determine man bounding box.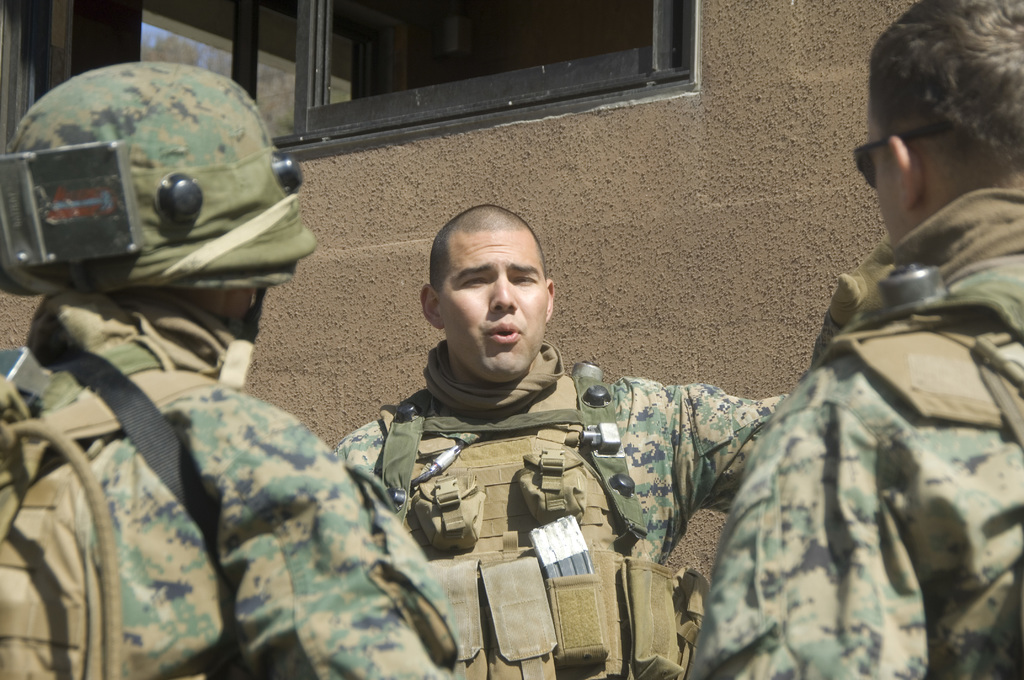
Determined: 745,29,1023,670.
